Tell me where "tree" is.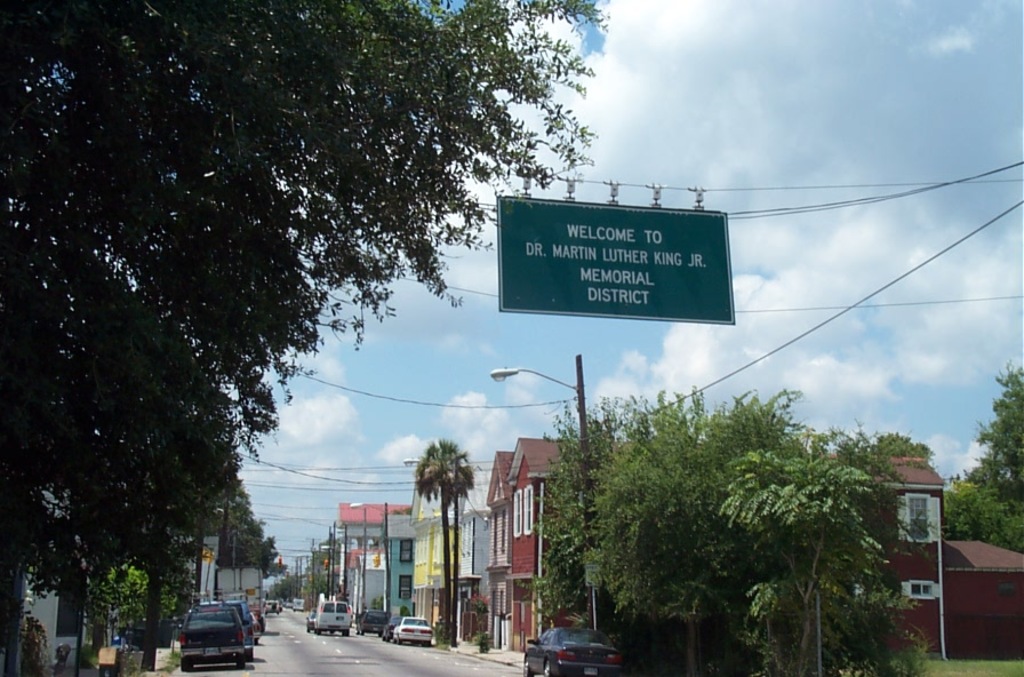
"tree" is at [x1=531, y1=380, x2=832, y2=676].
